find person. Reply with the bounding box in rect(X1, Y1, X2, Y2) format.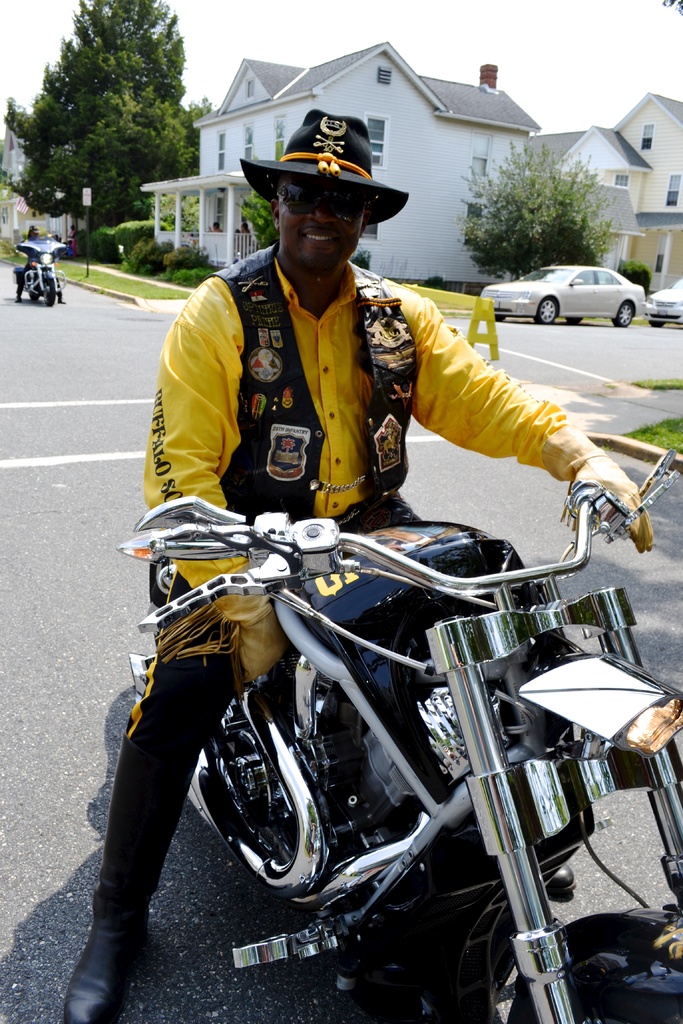
rect(119, 181, 597, 552).
